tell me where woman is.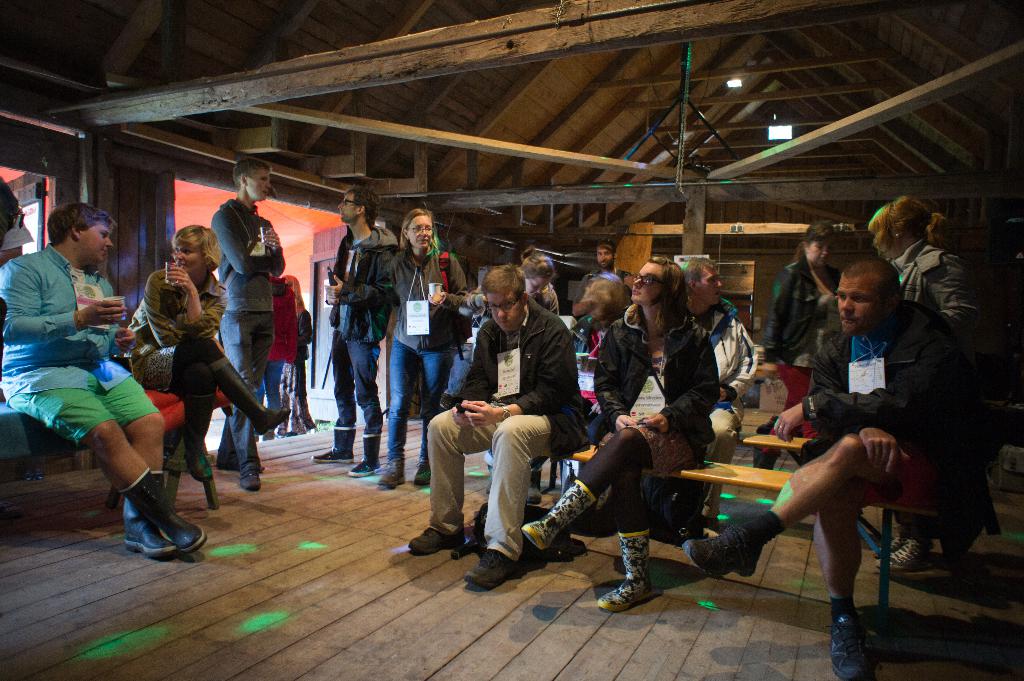
woman is at [left=275, top=269, right=311, bottom=440].
